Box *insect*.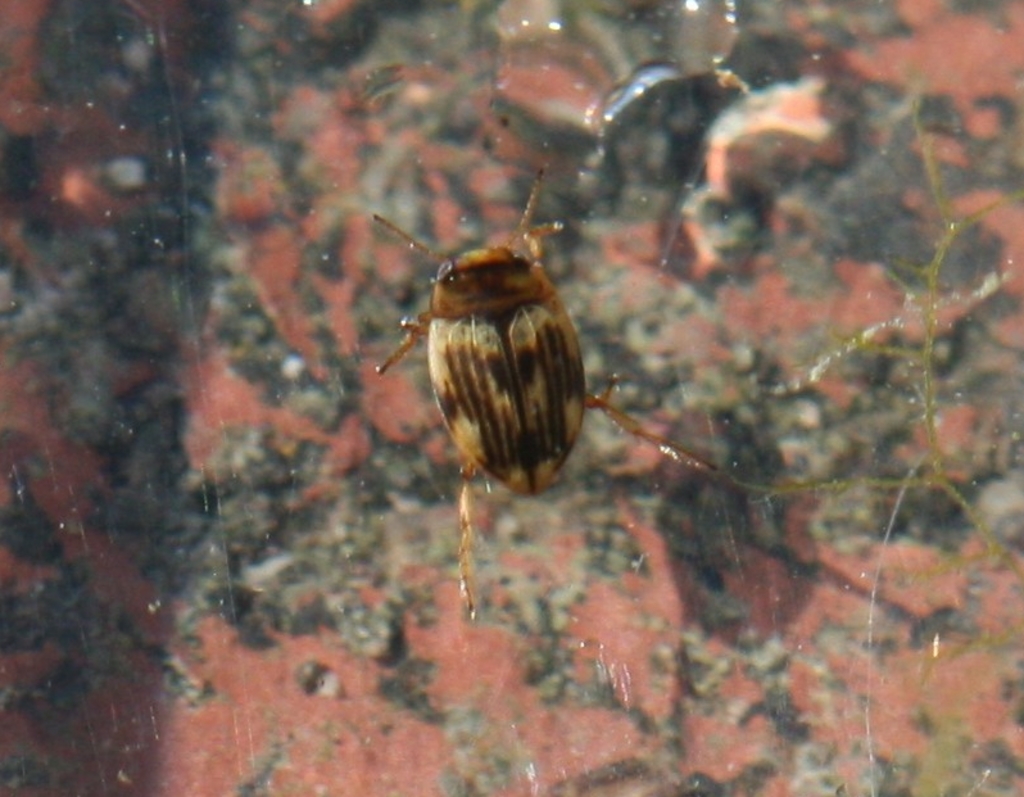
BBox(373, 166, 721, 620).
